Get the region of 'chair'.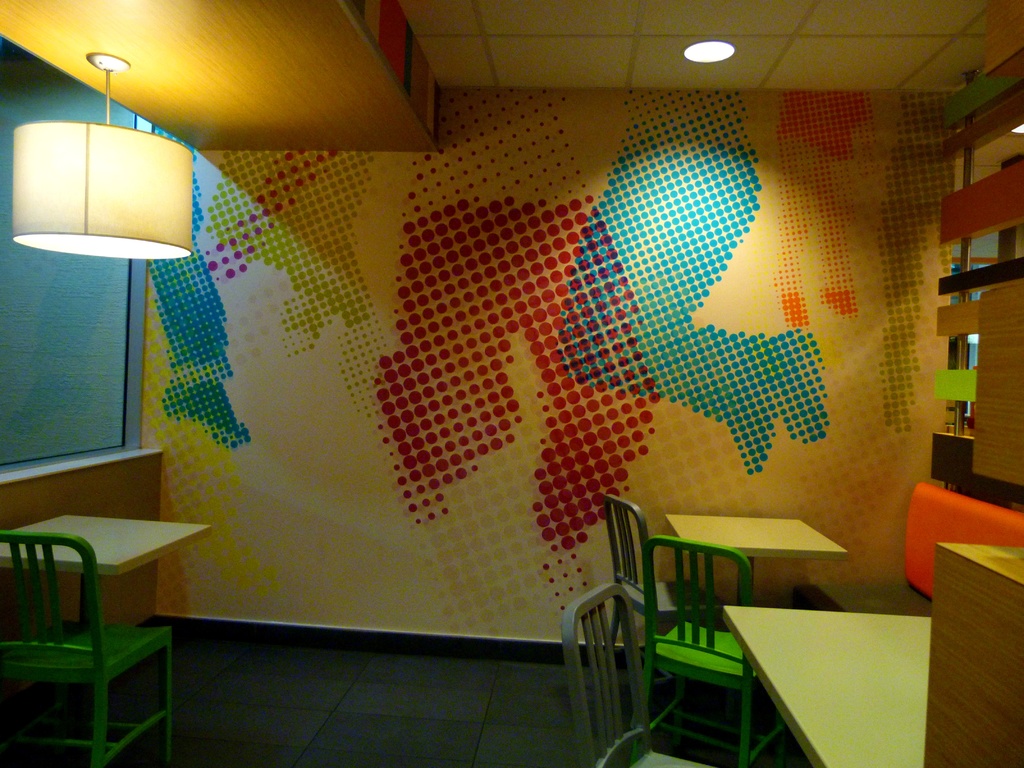
region(556, 583, 705, 767).
